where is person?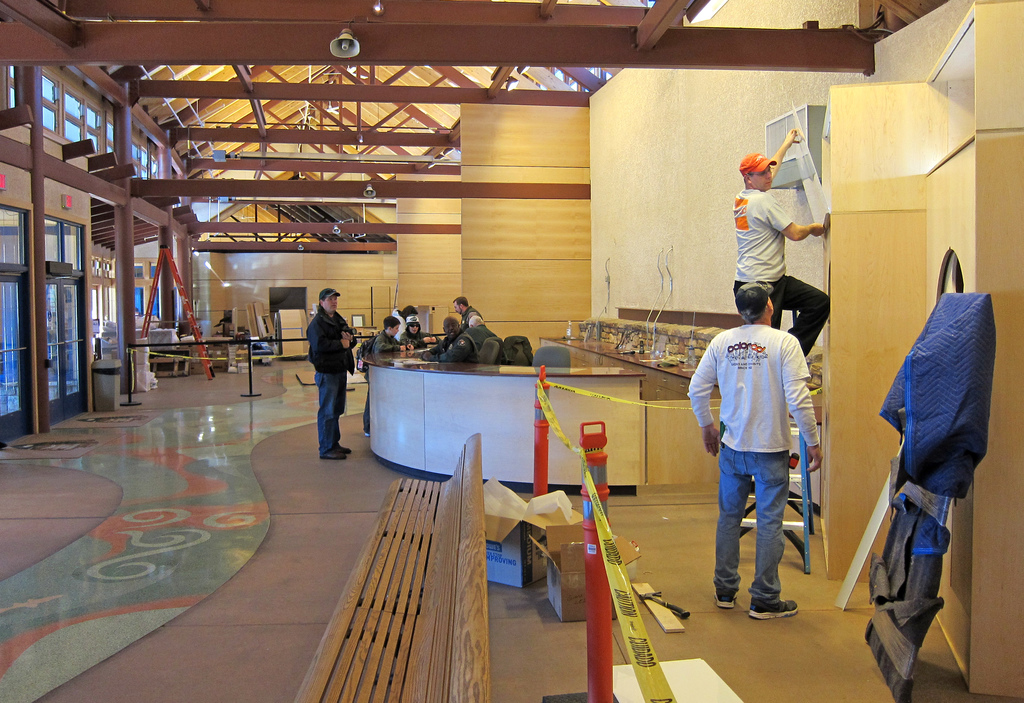
[left=686, top=282, right=825, bottom=617].
